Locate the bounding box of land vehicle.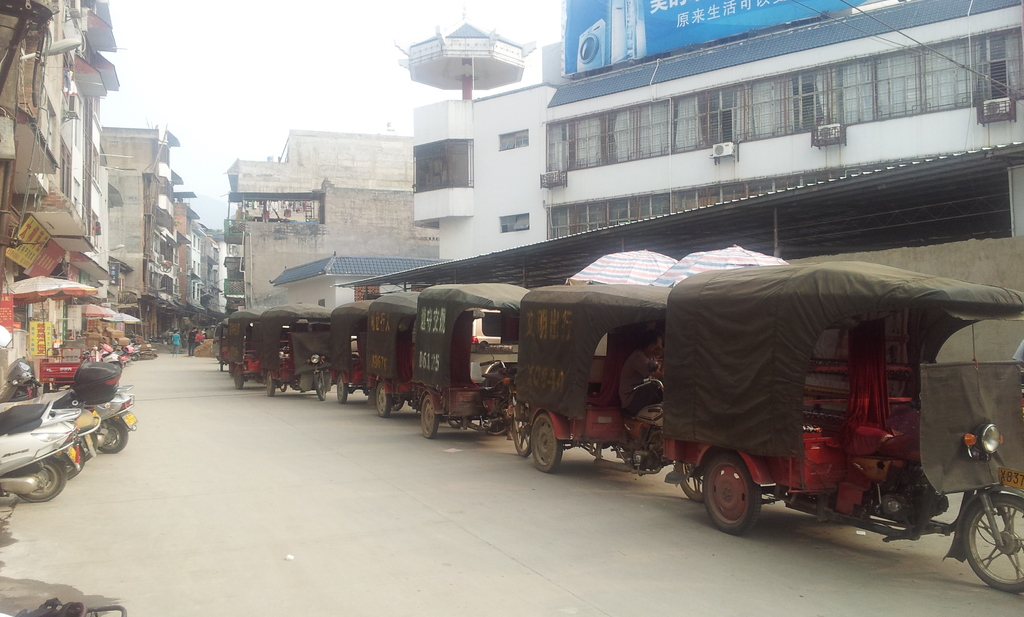
Bounding box: <bbox>0, 397, 79, 501</bbox>.
